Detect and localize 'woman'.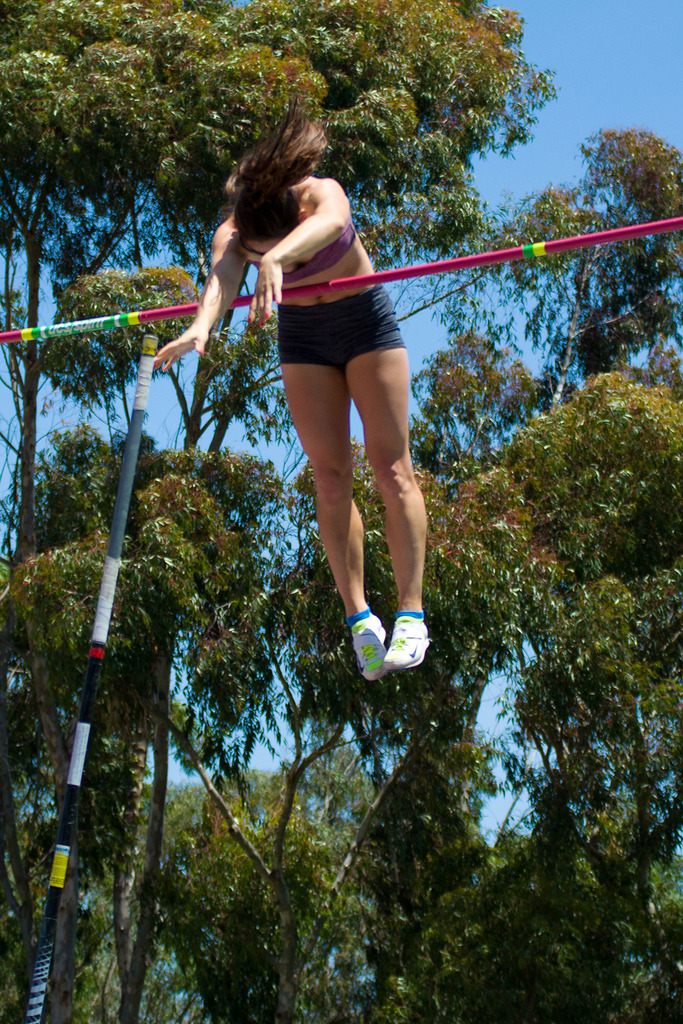
Localized at l=195, t=116, r=473, b=669.
